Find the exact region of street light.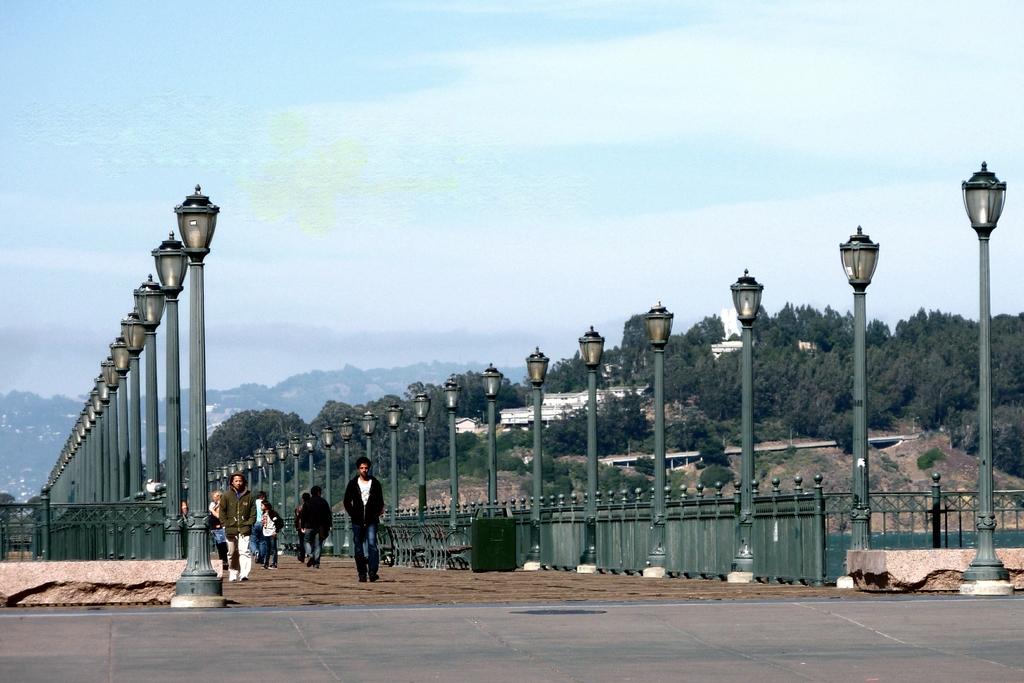
Exact region: [left=255, top=449, right=268, bottom=493].
